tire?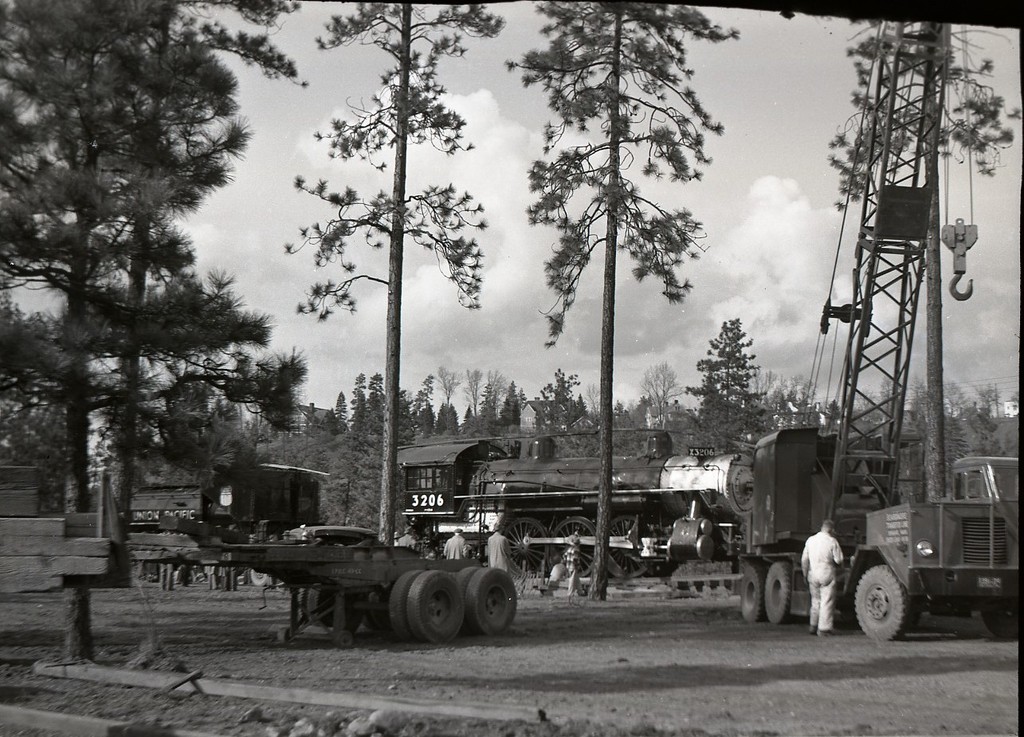
737, 569, 759, 621
